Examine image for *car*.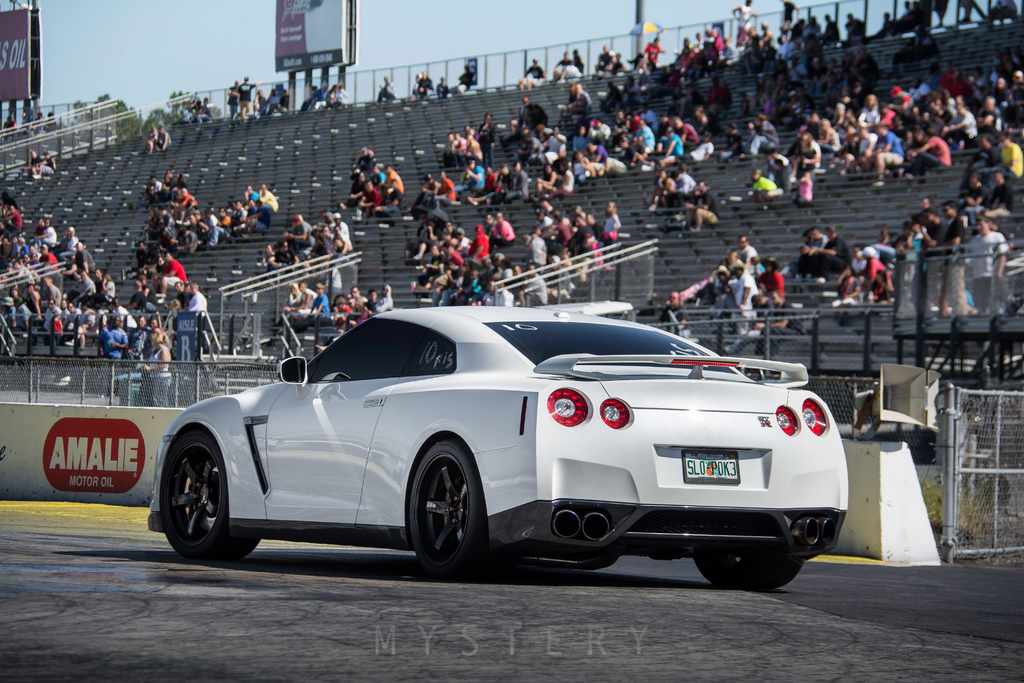
Examination result: BBox(134, 305, 858, 609).
